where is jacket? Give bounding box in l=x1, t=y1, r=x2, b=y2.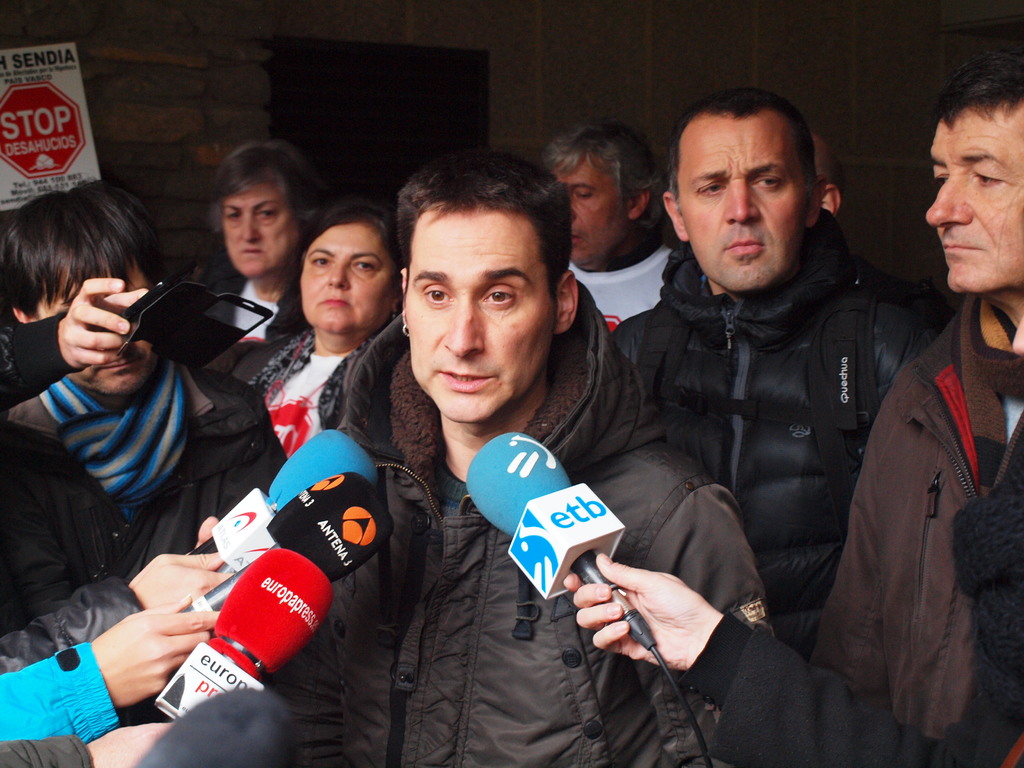
l=0, t=573, r=143, b=673.
